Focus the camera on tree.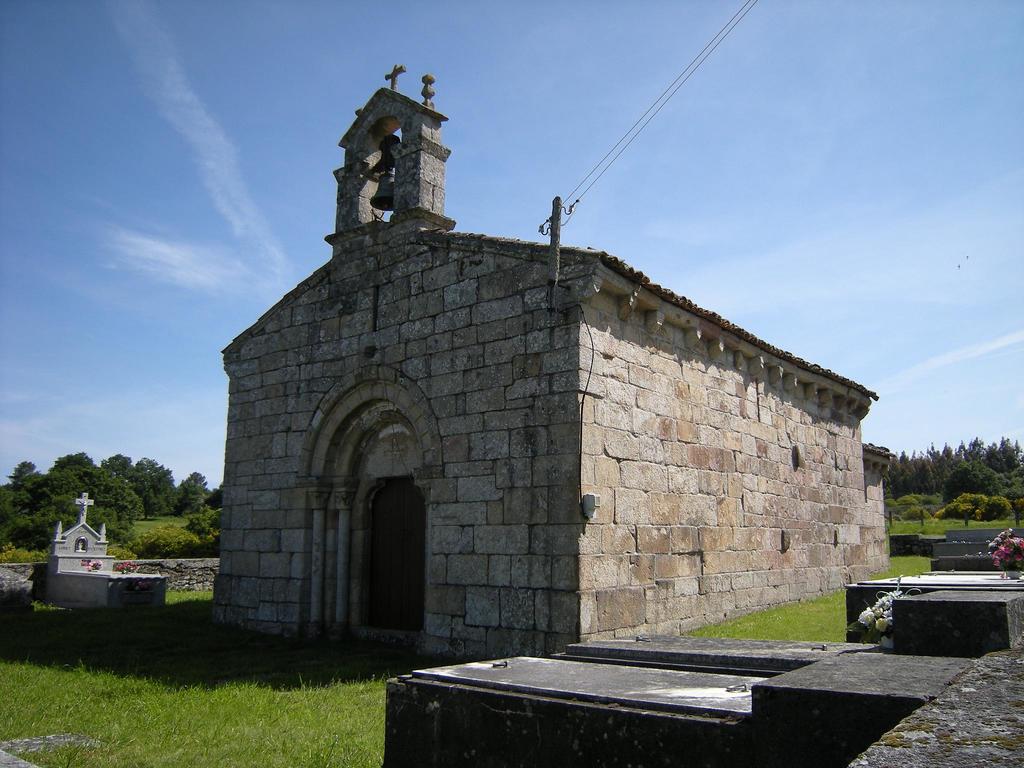
Focus region: bbox=(993, 433, 1023, 470).
